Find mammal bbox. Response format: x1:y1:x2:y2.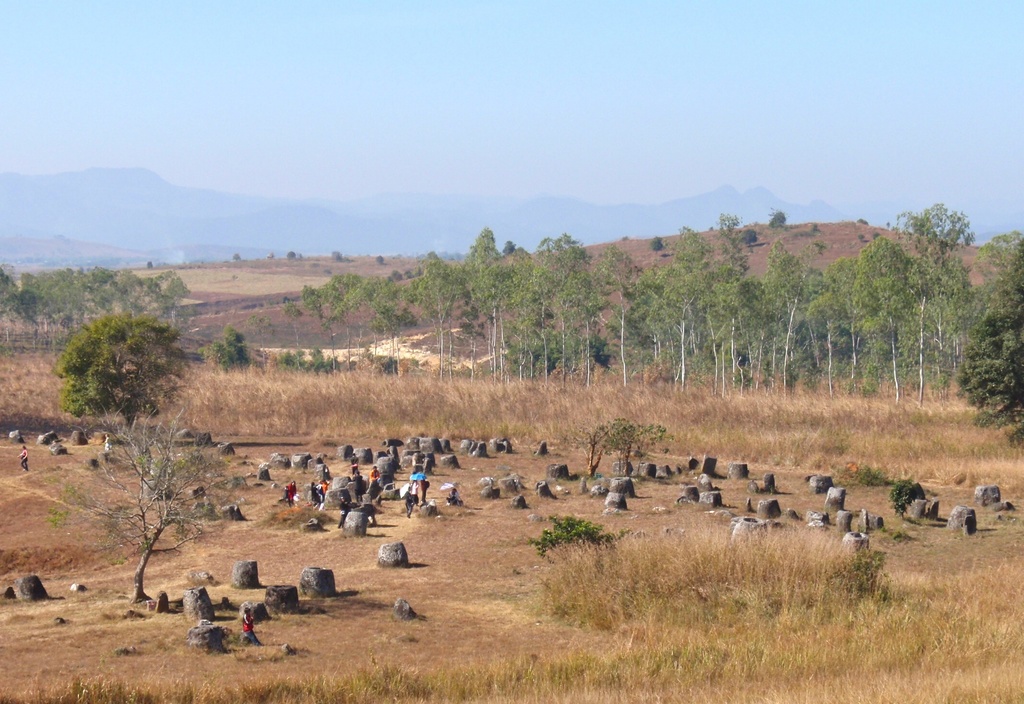
336:498:351:529.
